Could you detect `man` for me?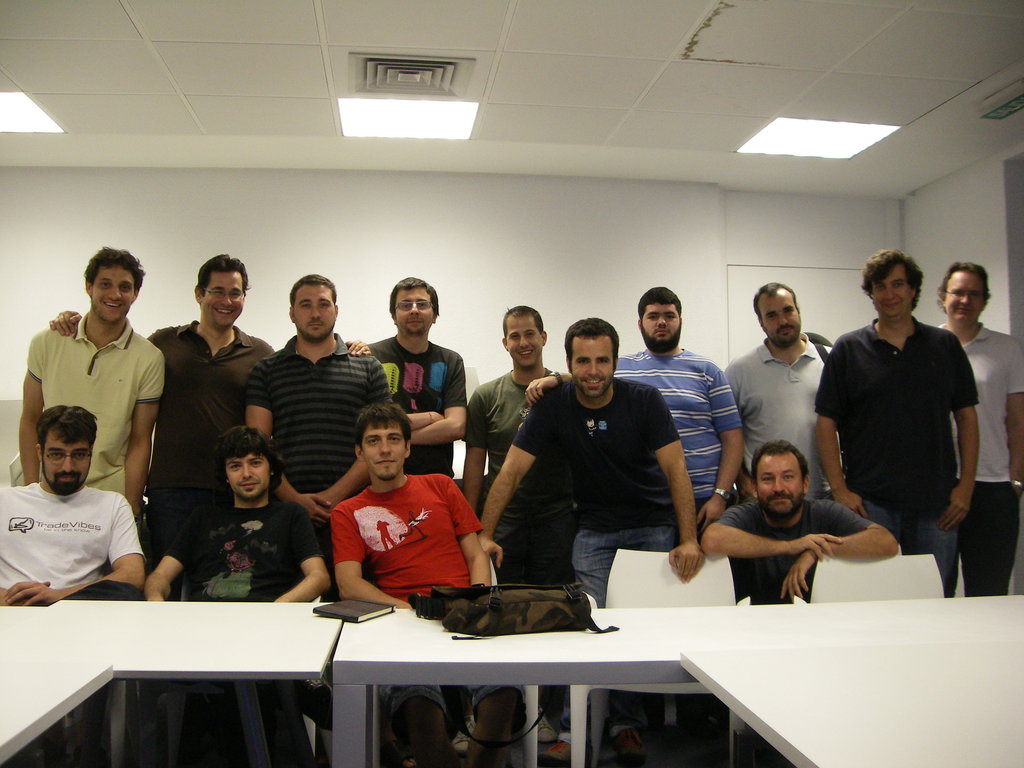
Detection result: detection(593, 281, 733, 529).
